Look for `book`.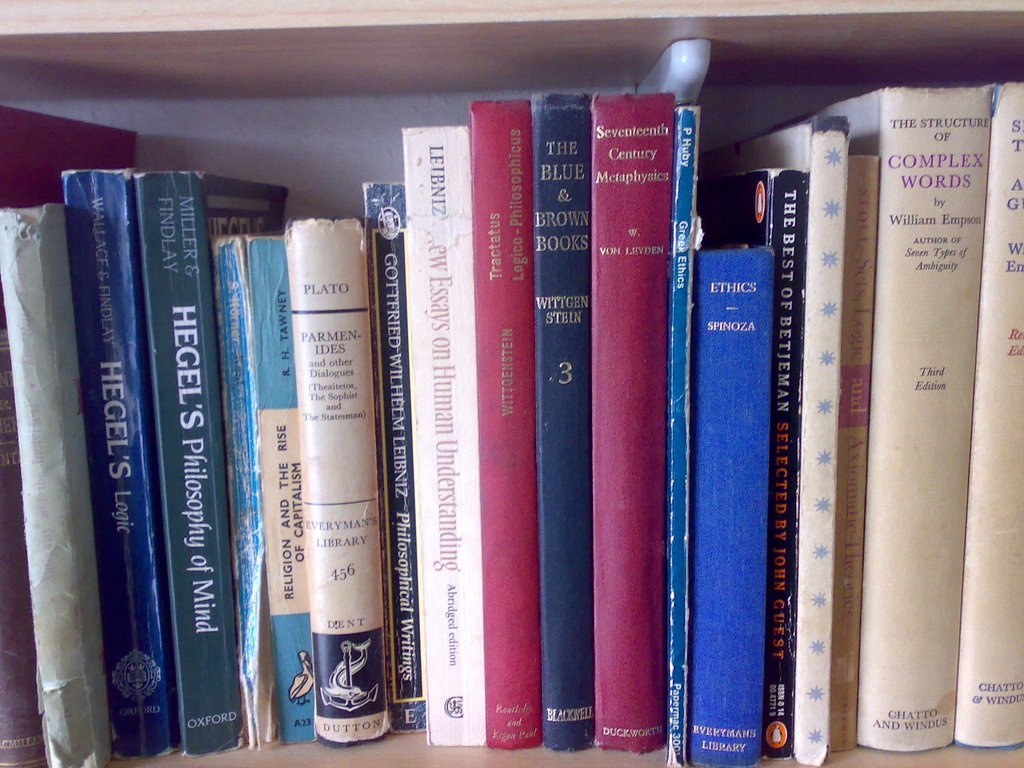
Found: BBox(212, 230, 268, 762).
